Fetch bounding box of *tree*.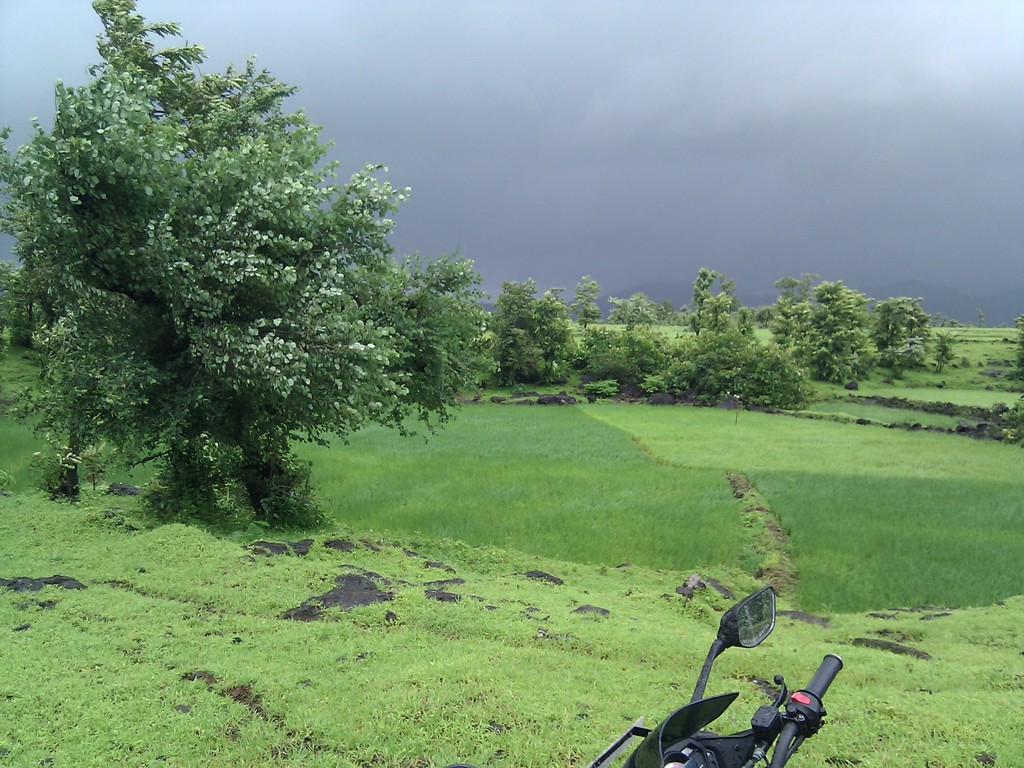
Bbox: Rect(493, 273, 586, 389).
